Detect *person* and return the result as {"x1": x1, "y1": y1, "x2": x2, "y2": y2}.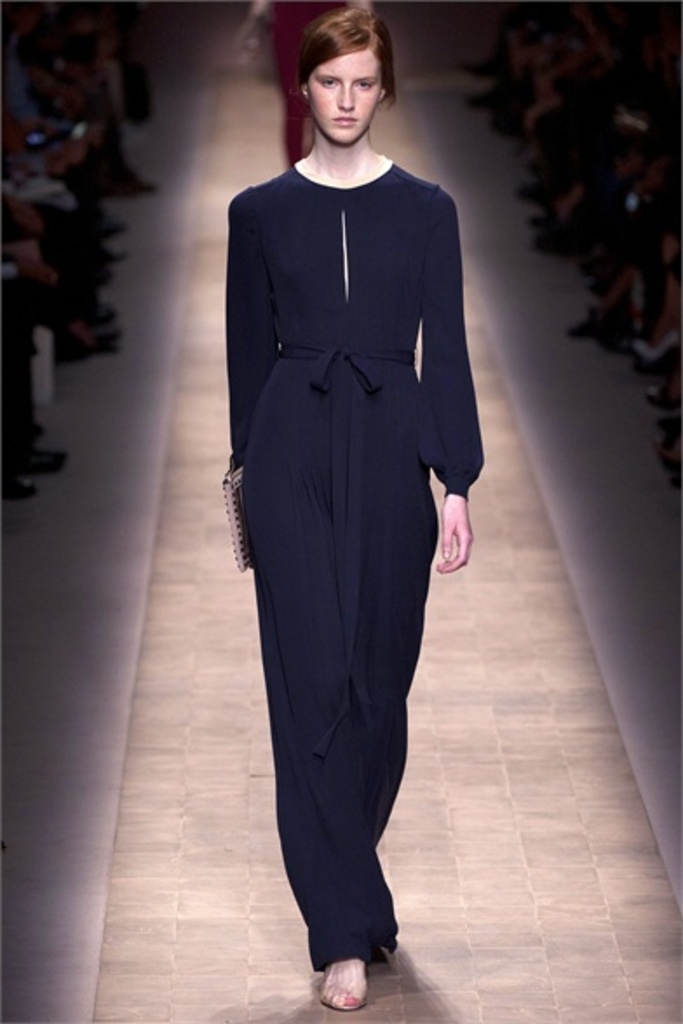
{"x1": 218, "y1": 7, "x2": 504, "y2": 968}.
